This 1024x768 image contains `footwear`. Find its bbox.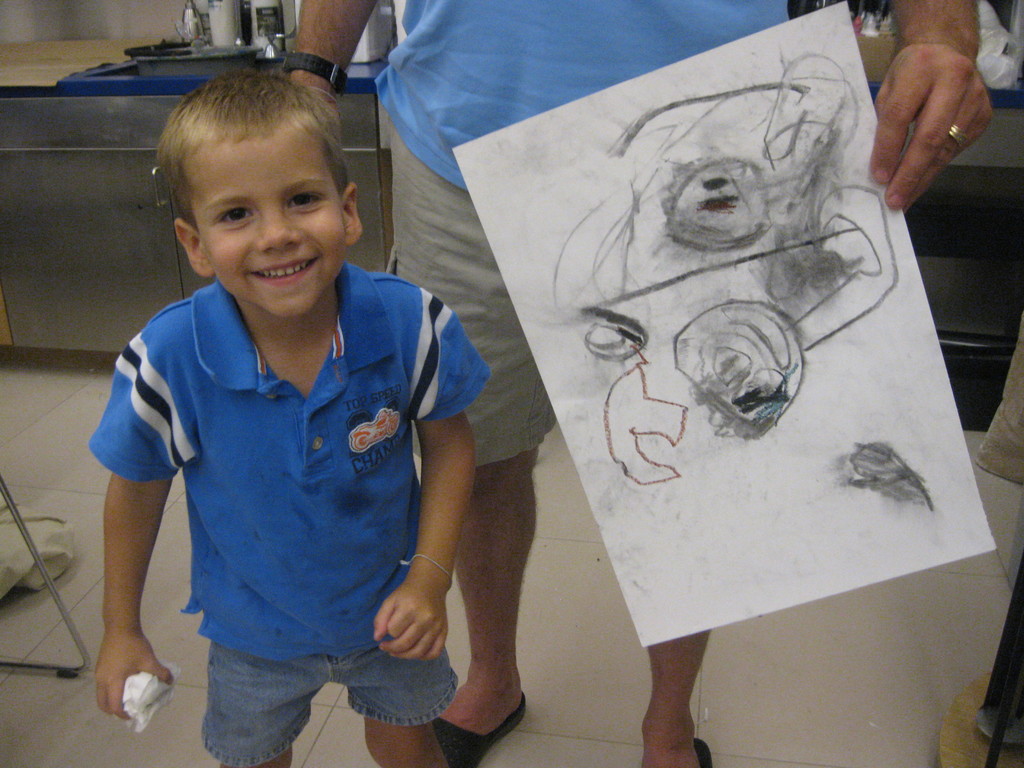
[x1=428, y1=692, x2=528, y2=767].
